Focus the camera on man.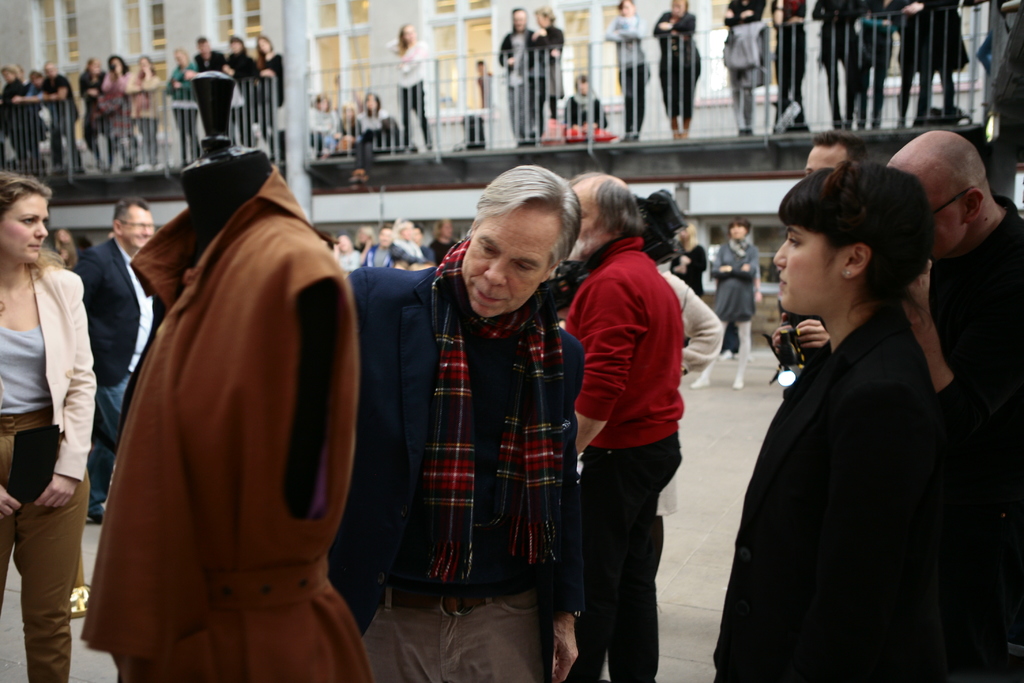
Focus region: (68, 200, 171, 515).
